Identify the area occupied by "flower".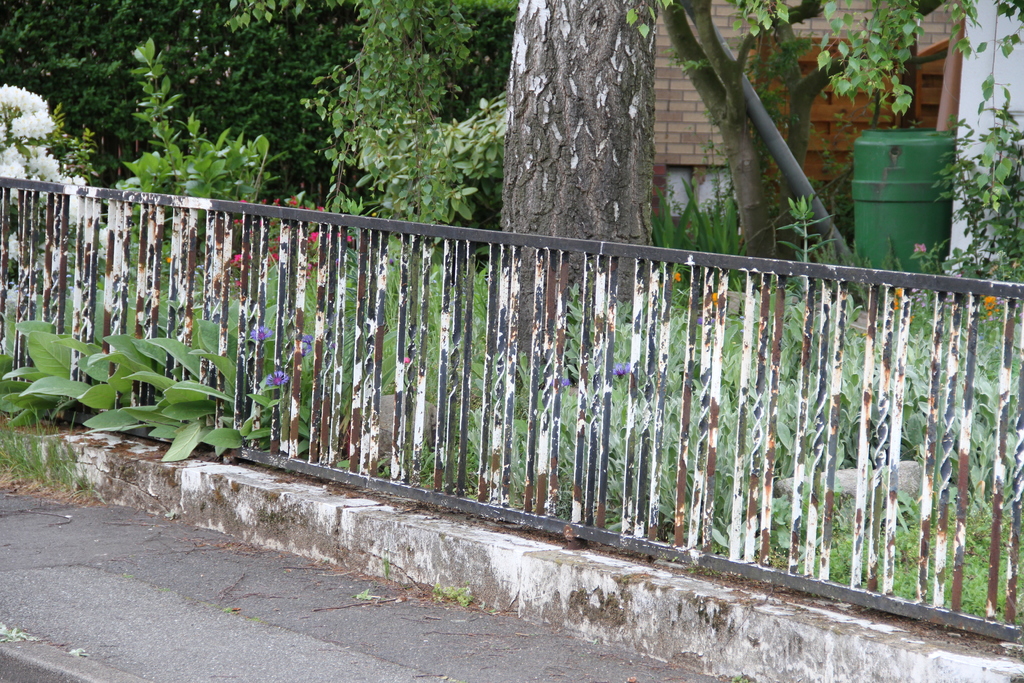
Area: 671 268 685 283.
